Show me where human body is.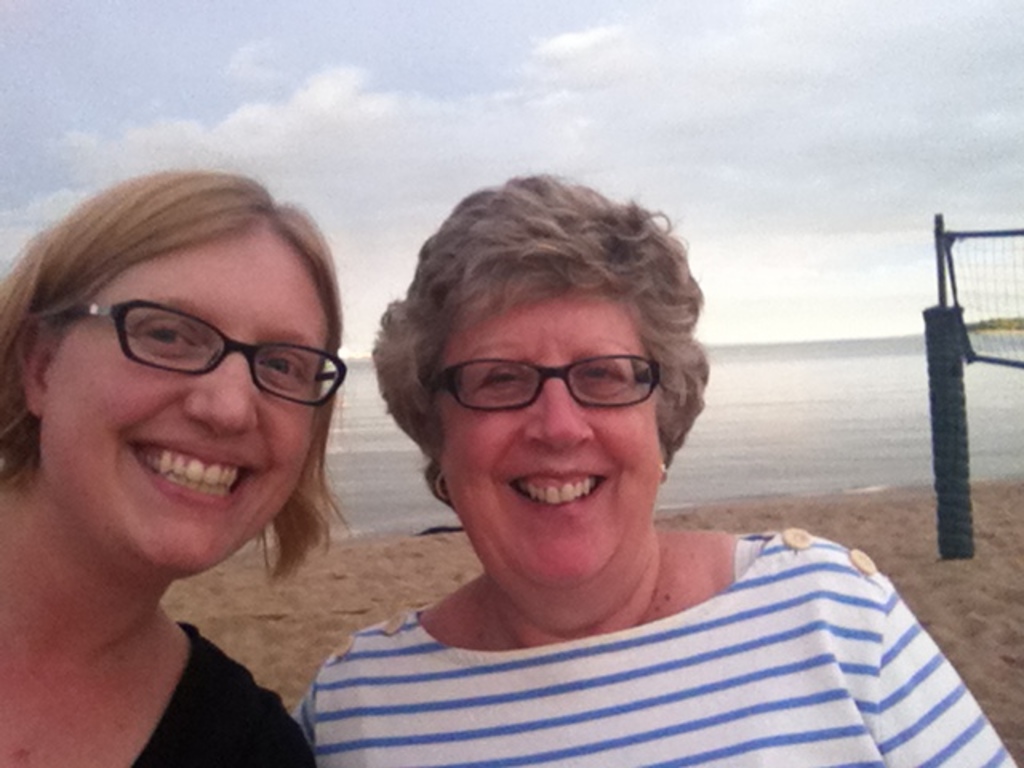
human body is at Rect(293, 525, 1016, 766).
